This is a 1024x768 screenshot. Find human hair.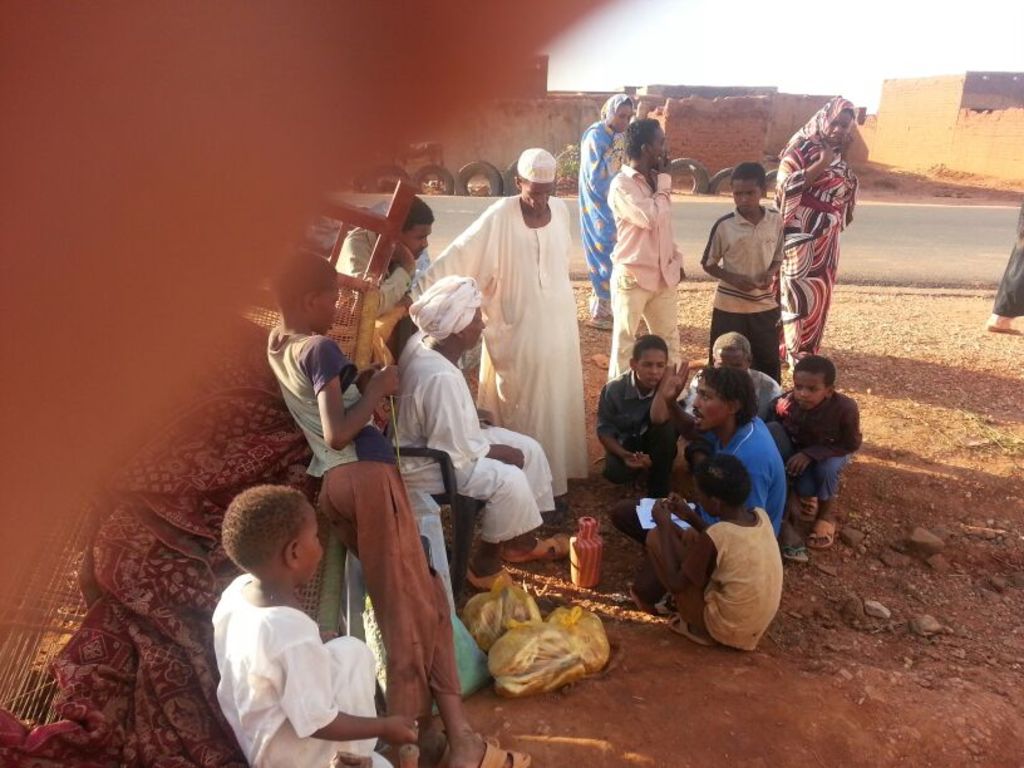
Bounding box: 713,331,750,359.
